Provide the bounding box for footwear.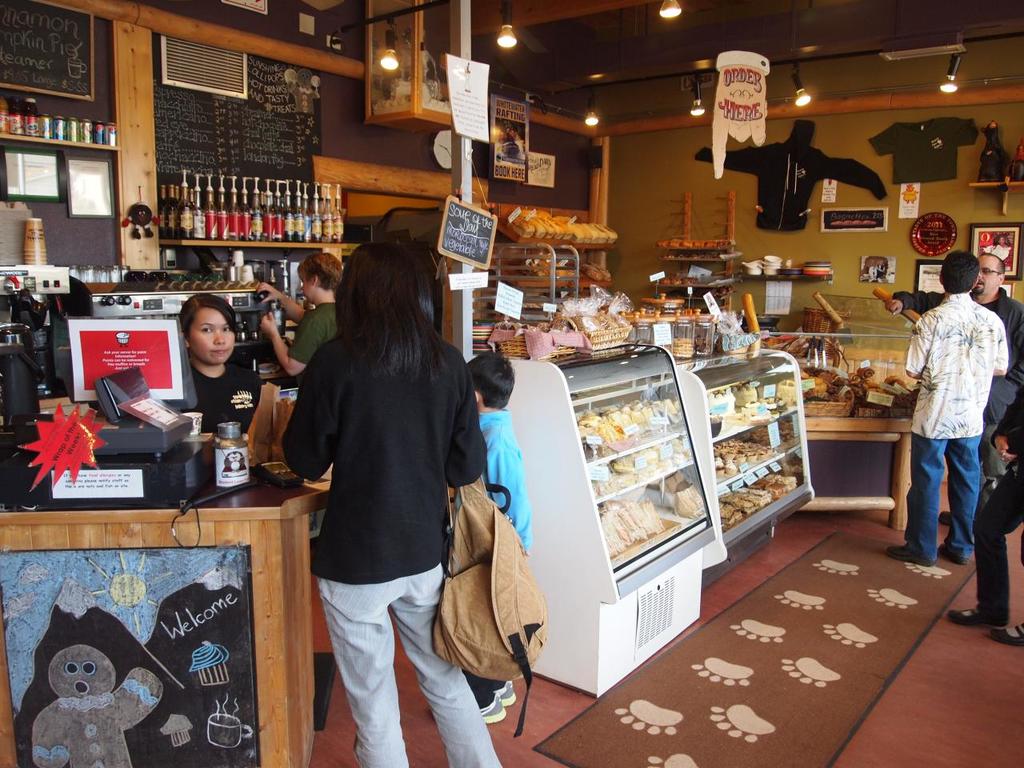
bbox=(940, 535, 970, 565).
